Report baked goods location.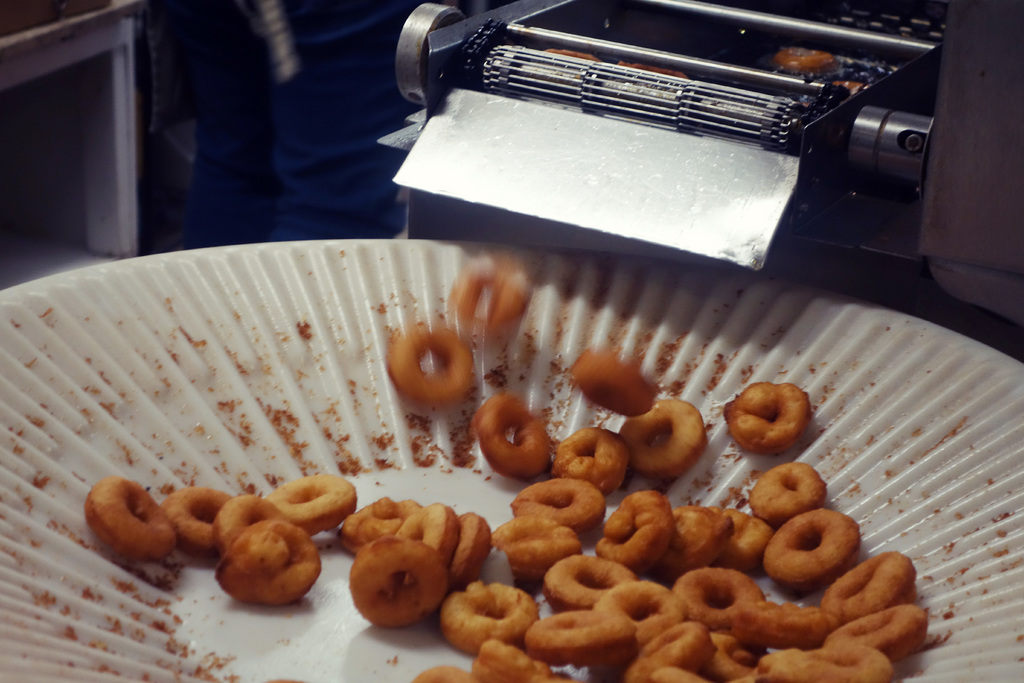
Report: 554:429:628:492.
